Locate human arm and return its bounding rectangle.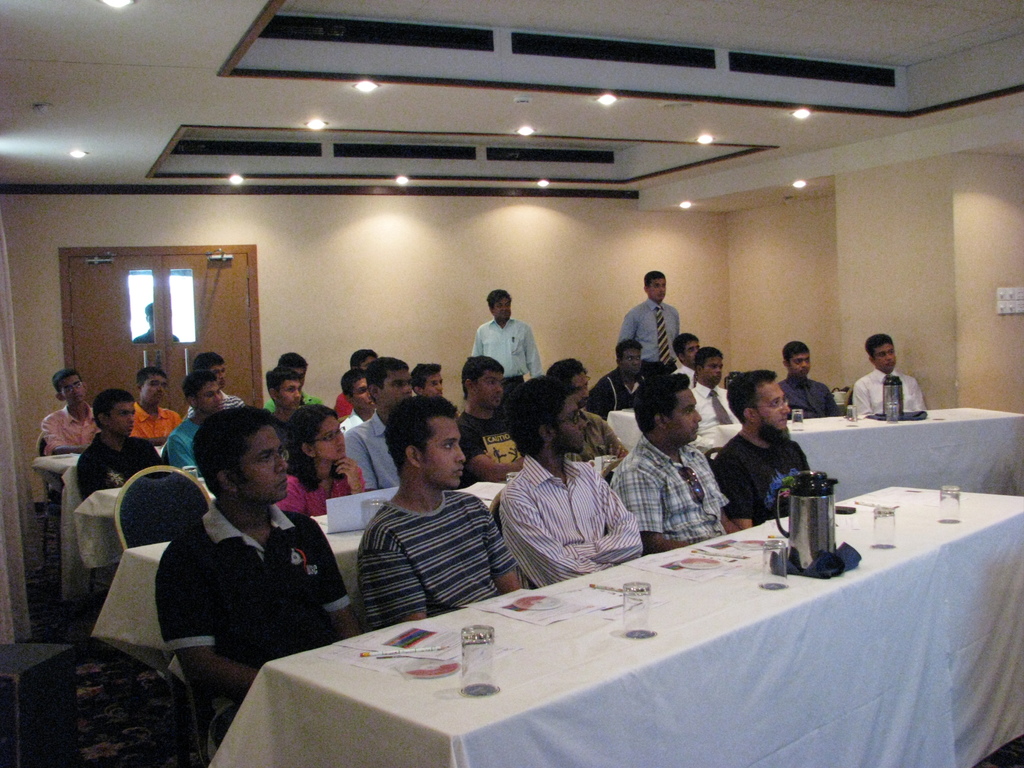
<bbox>294, 515, 364, 641</bbox>.
